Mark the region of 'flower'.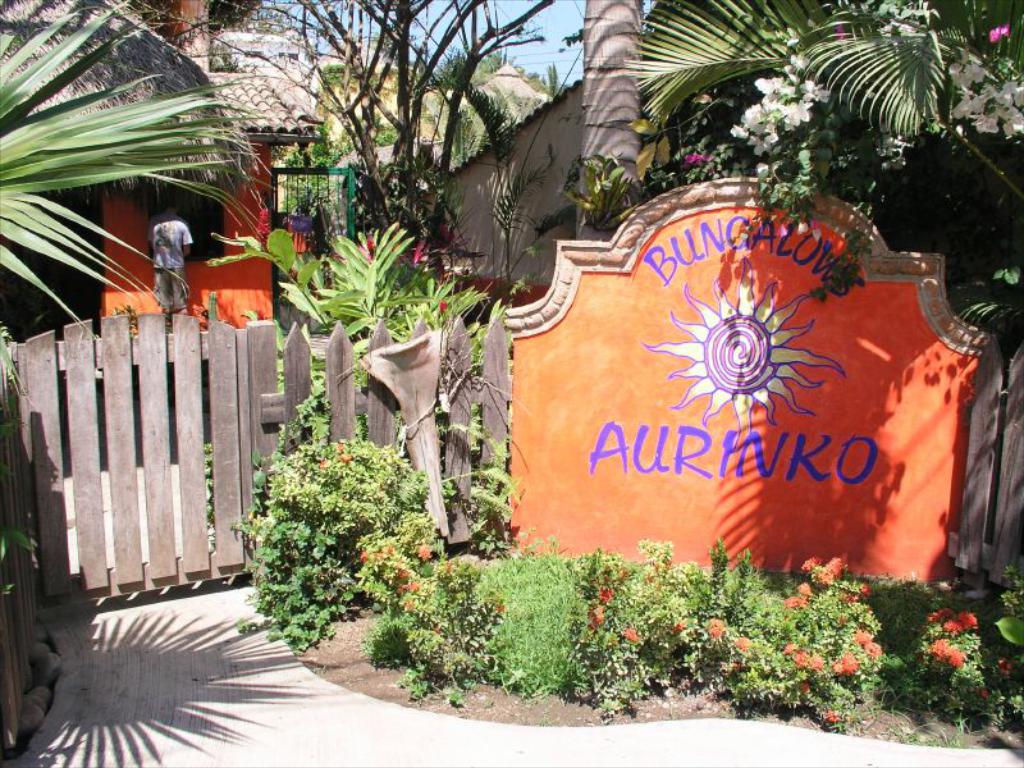
Region: box(585, 605, 599, 631).
